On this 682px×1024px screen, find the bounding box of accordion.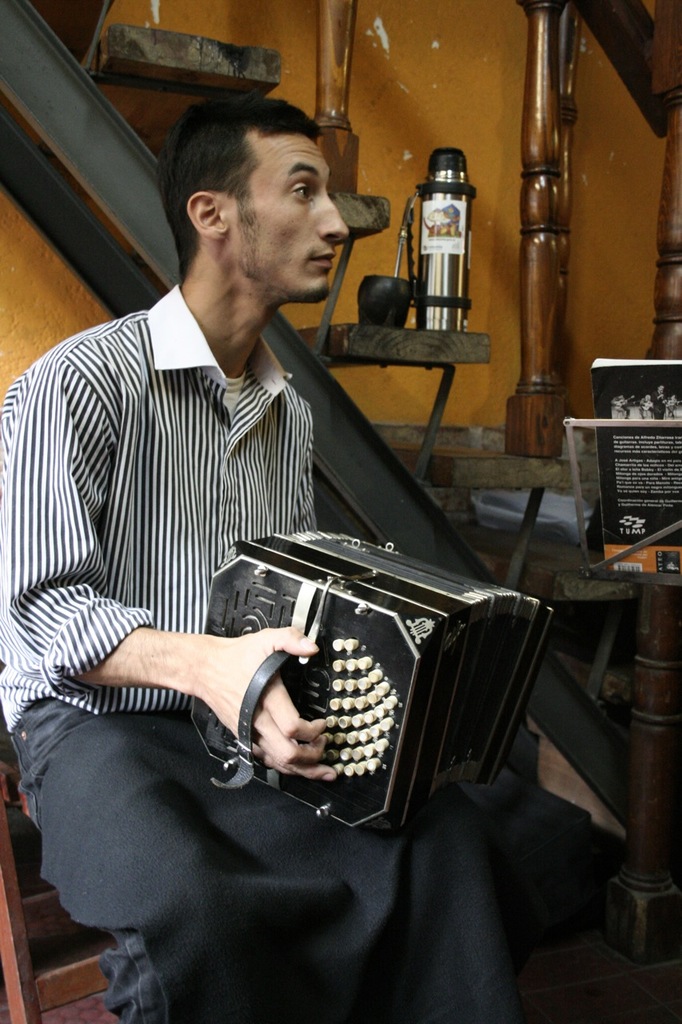
Bounding box: {"x1": 200, "y1": 517, "x2": 572, "y2": 848}.
